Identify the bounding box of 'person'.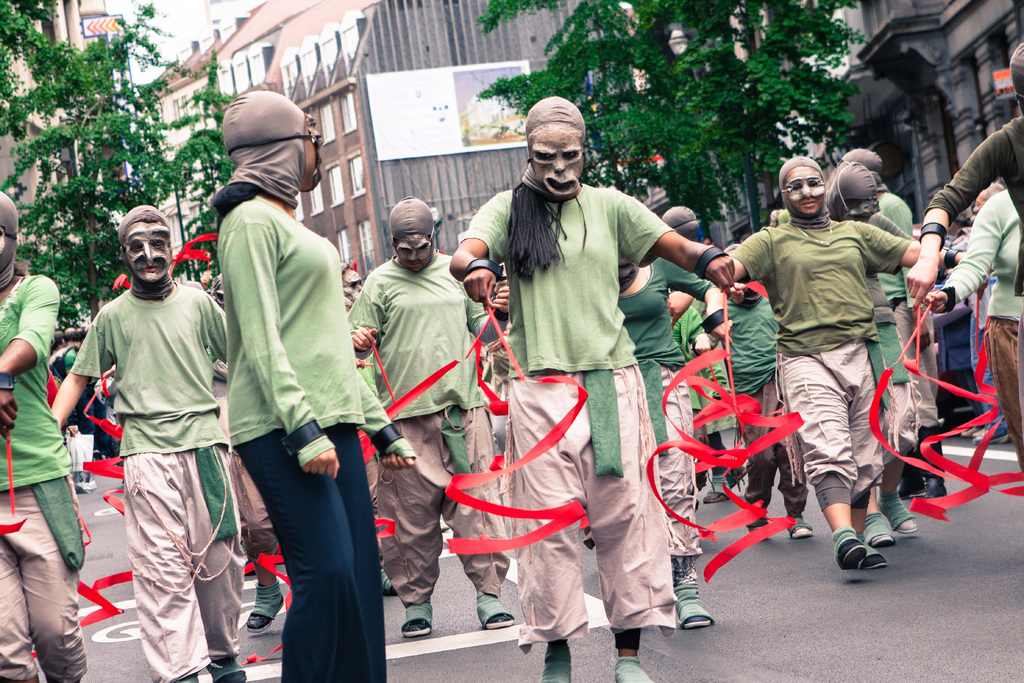
451, 97, 738, 682.
